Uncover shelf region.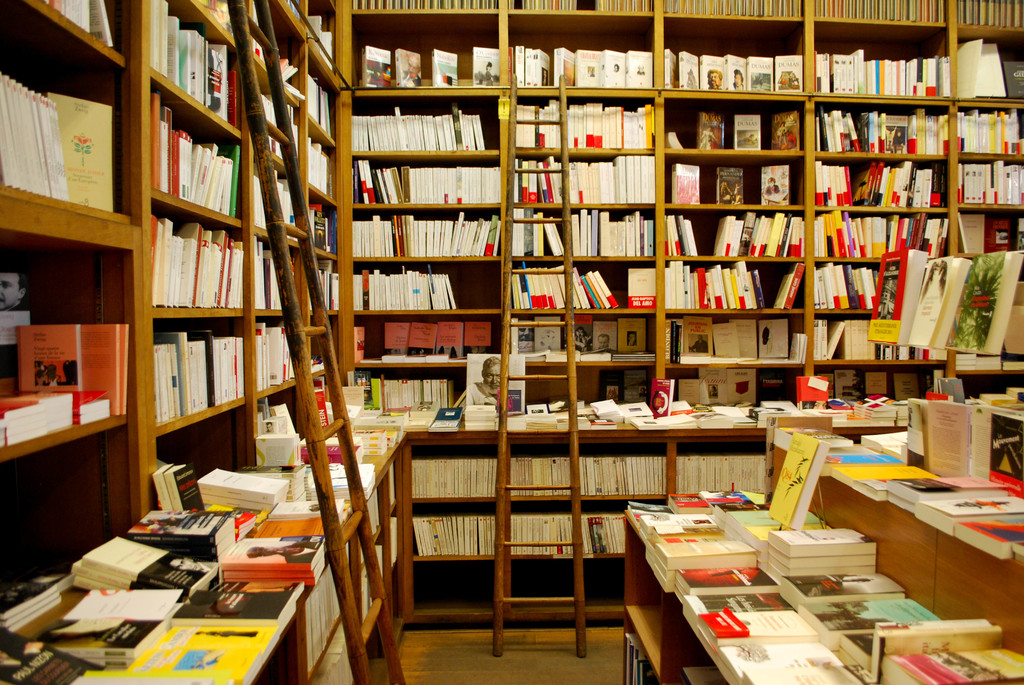
Uncovered: 402 555 626 626.
